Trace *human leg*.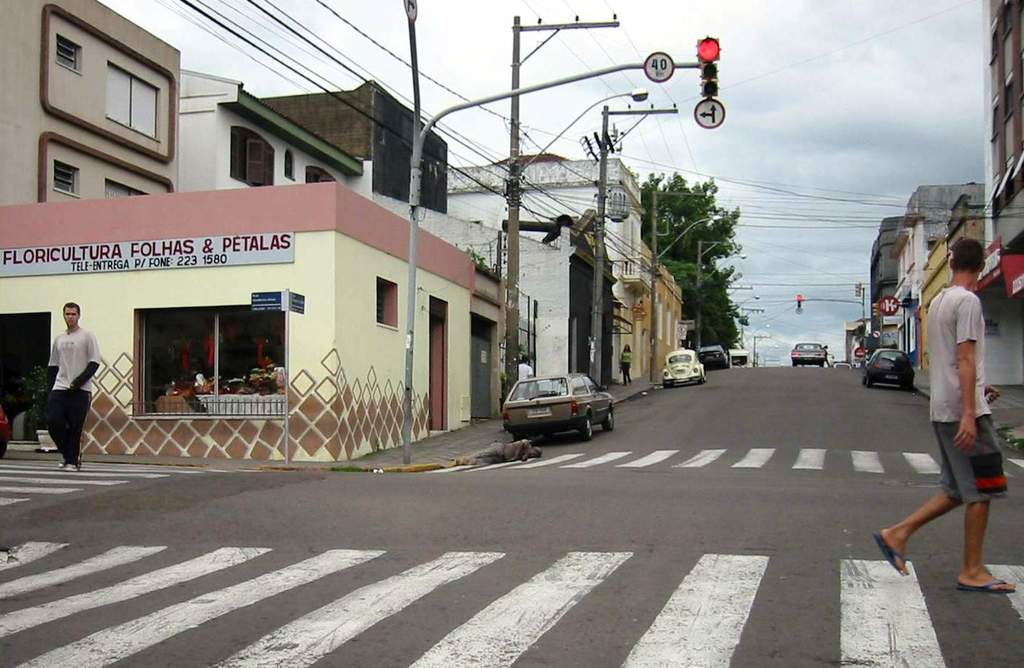
Traced to (left=66, top=385, right=90, bottom=472).
